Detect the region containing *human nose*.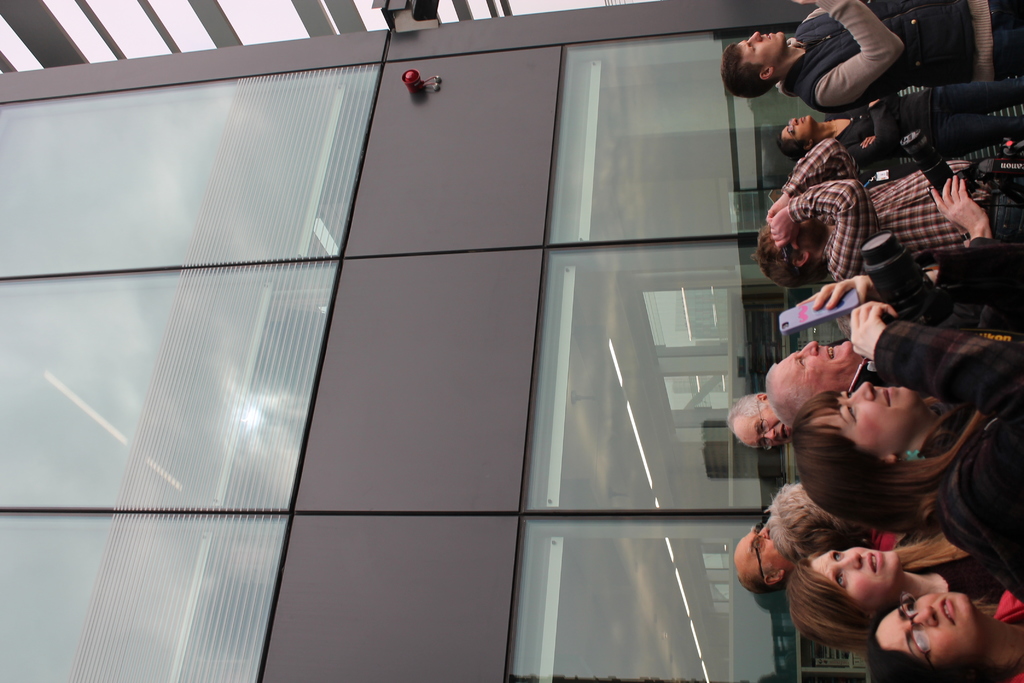
854:382:871:399.
